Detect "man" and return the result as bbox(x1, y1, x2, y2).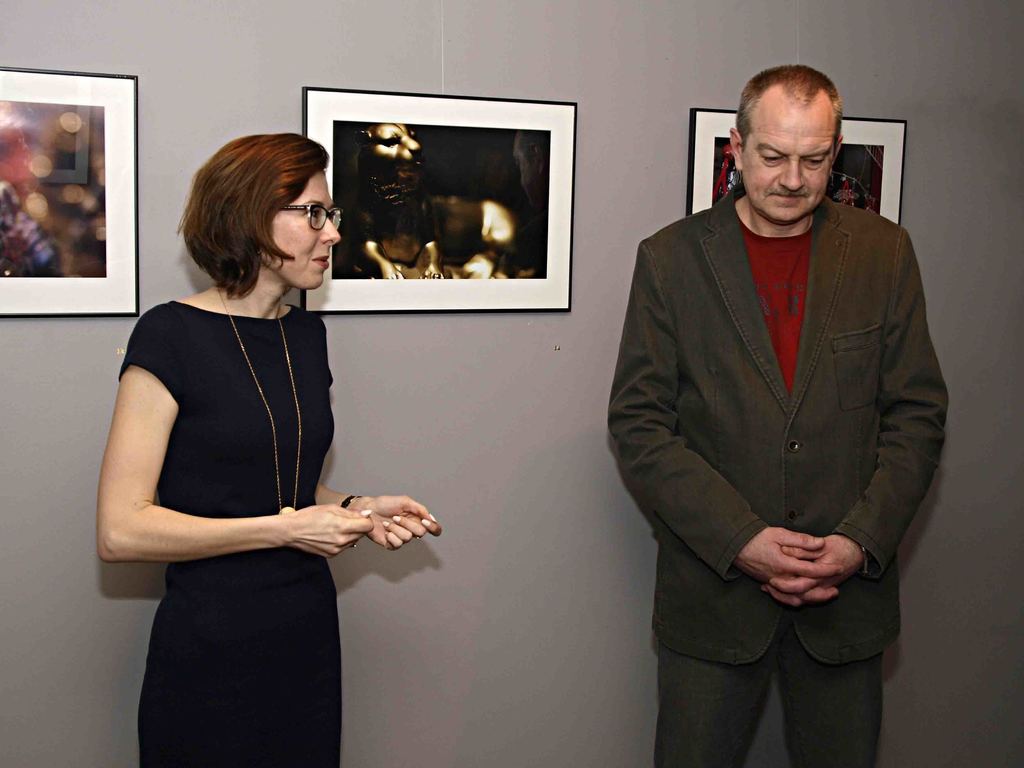
bbox(563, 47, 941, 767).
